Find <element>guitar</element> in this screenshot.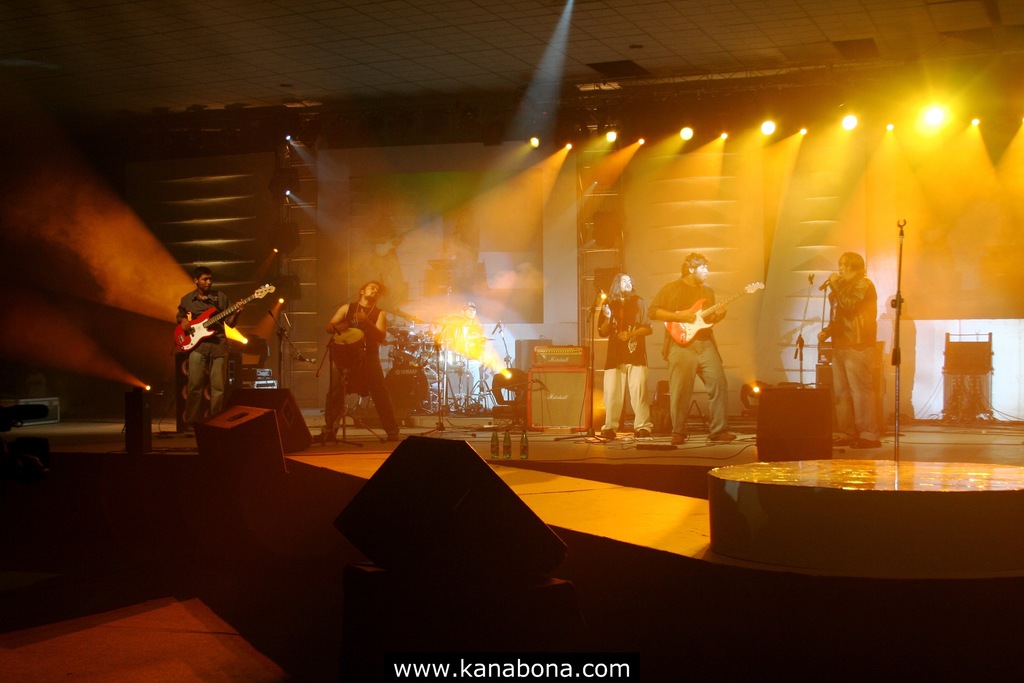
The bounding box for <element>guitar</element> is <region>174, 284, 281, 353</region>.
